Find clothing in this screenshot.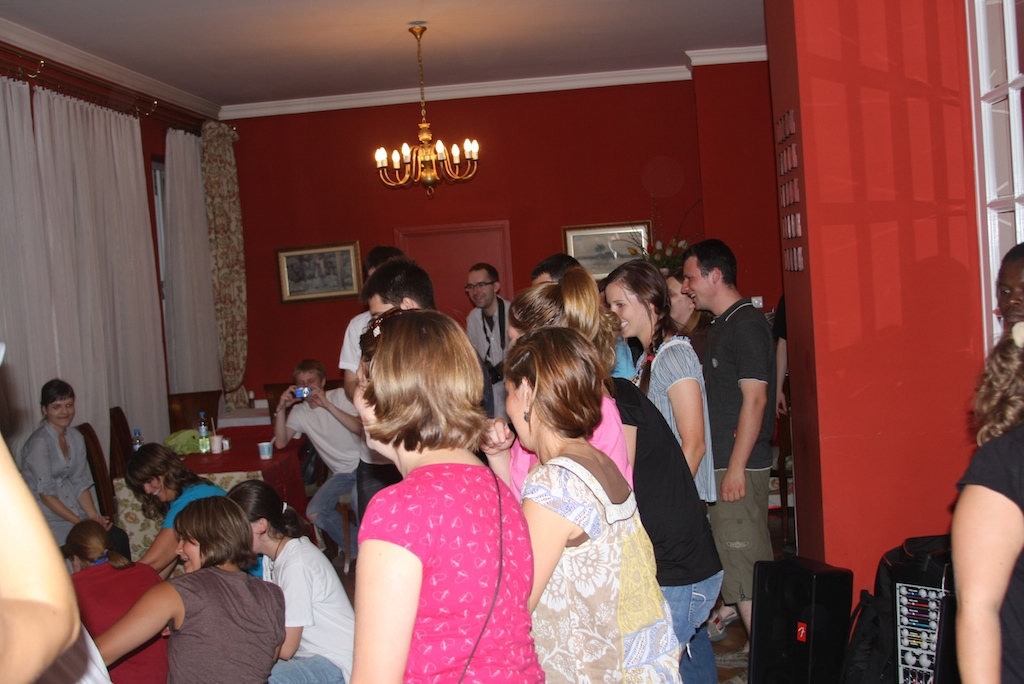
The bounding box for clothing is [165,480,232,519].
